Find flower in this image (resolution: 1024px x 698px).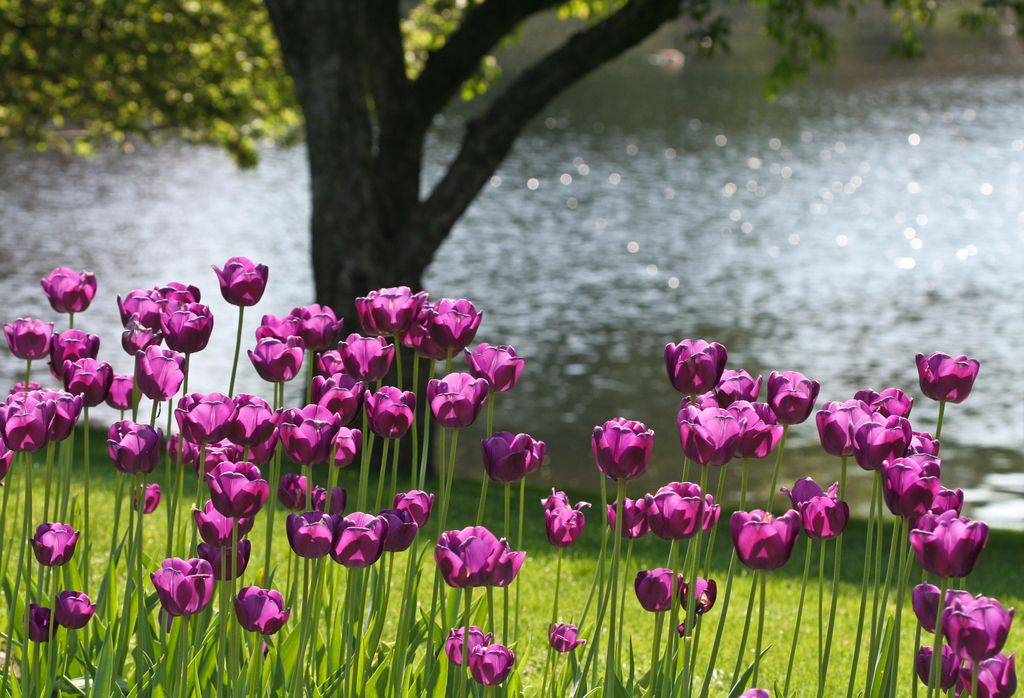
detection(538, 619, 577, 658).
